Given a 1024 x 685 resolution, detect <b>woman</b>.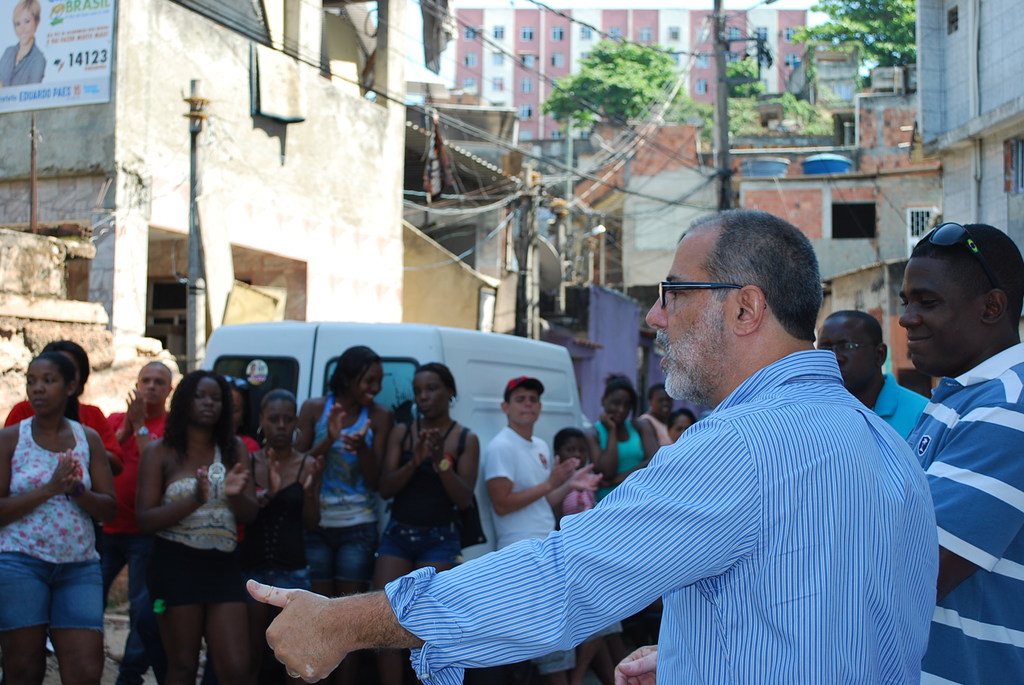
locate(371, 361, 480, 680).
